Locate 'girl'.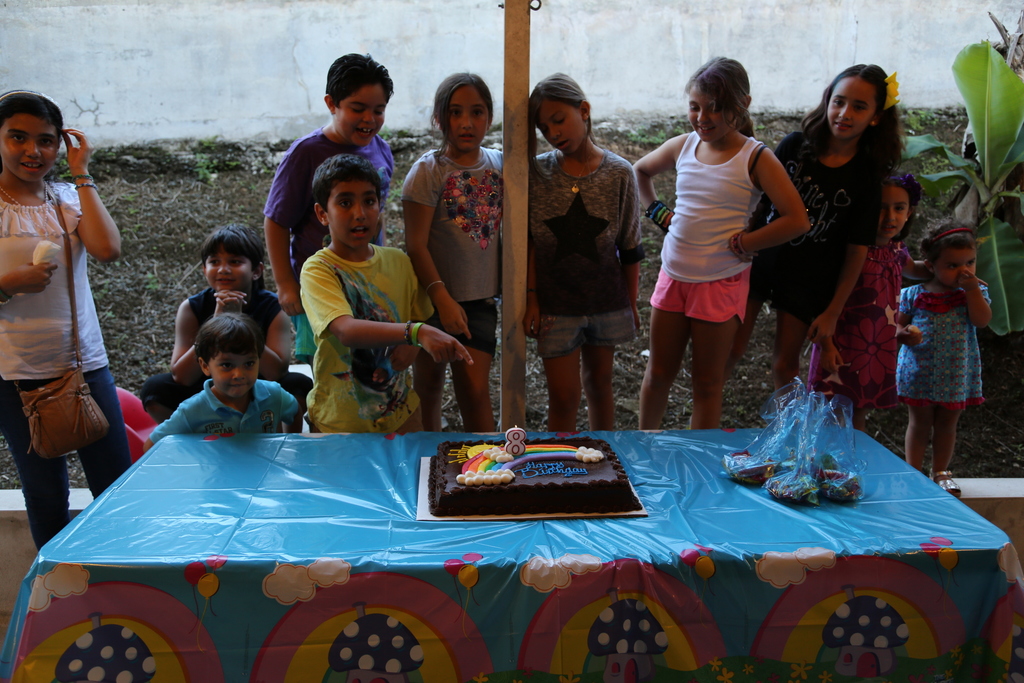
Bounding box: rect(808, 179, 989, 431).
